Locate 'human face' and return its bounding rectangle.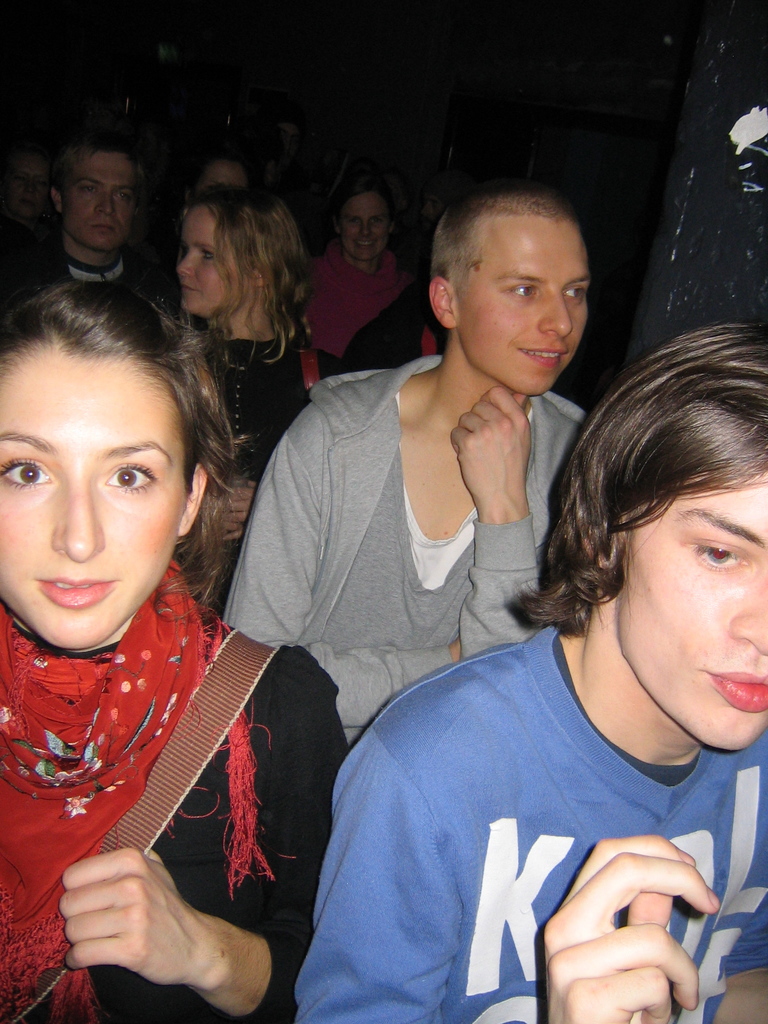
box=[453, 218, 589, 396].
